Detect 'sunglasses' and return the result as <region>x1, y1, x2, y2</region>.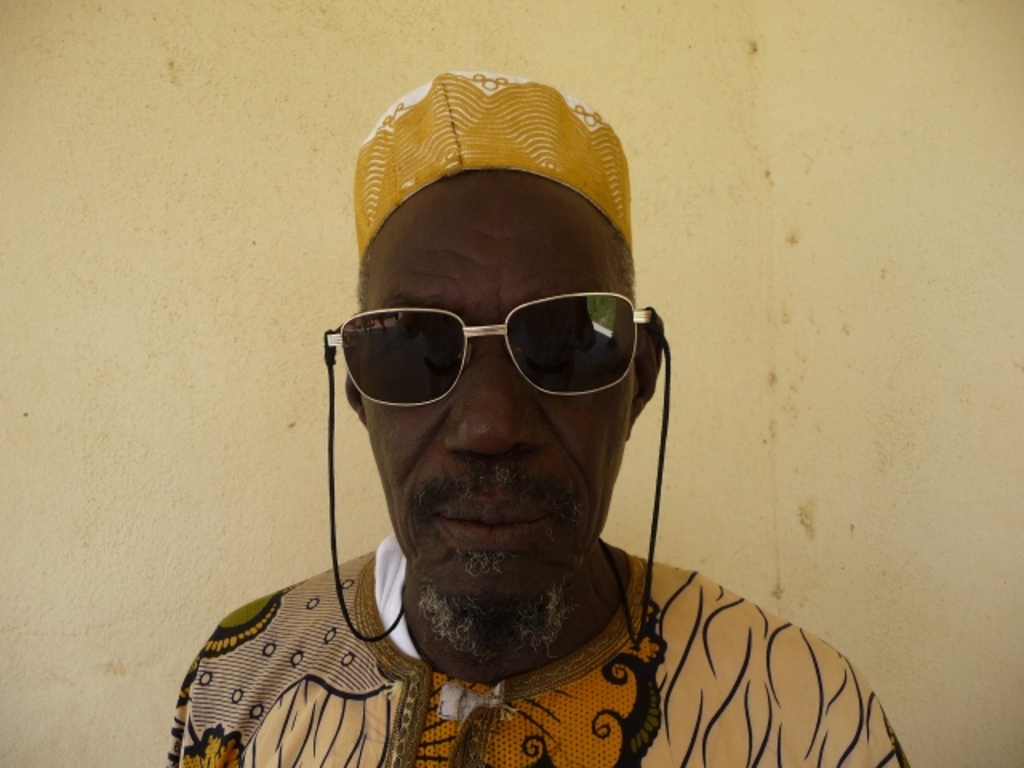
<region>323, 291, 656, 408</region>.
